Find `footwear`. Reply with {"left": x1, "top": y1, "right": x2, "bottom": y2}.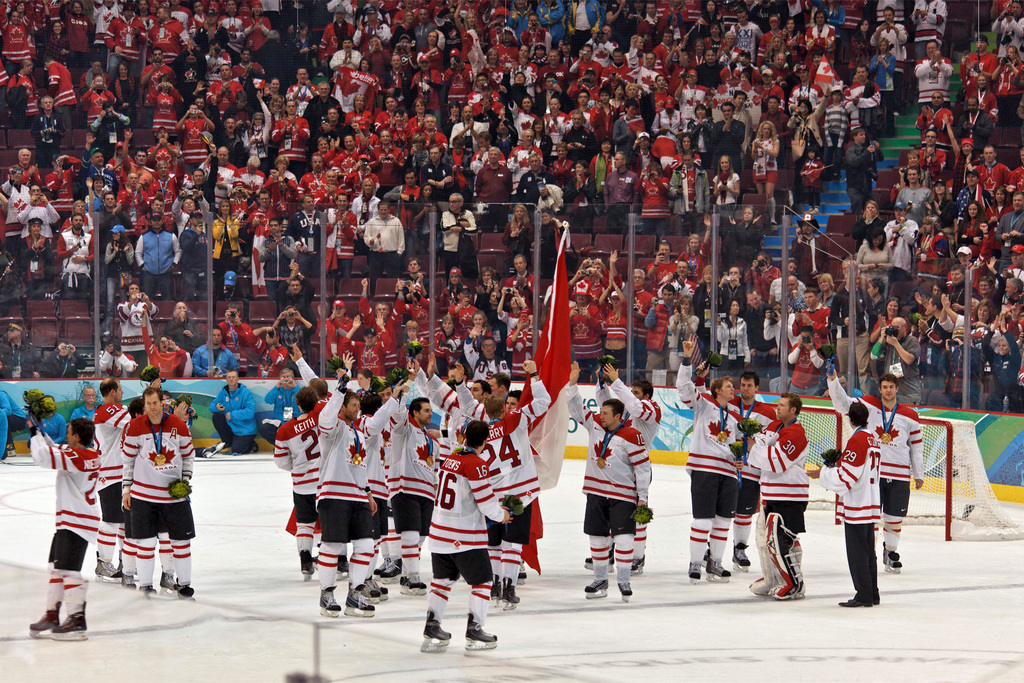
{"left": 51, "top": 611, "right": 84, "bottom": 634}.
